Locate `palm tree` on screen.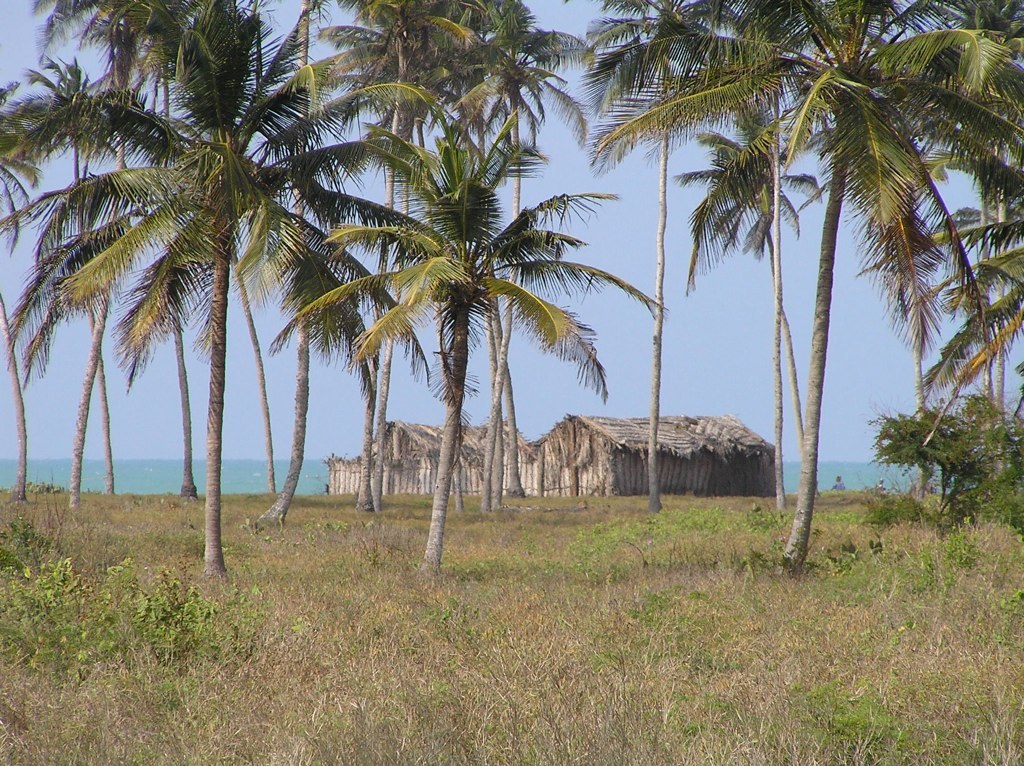
On screen at crop(640, 0, 981, 527).
